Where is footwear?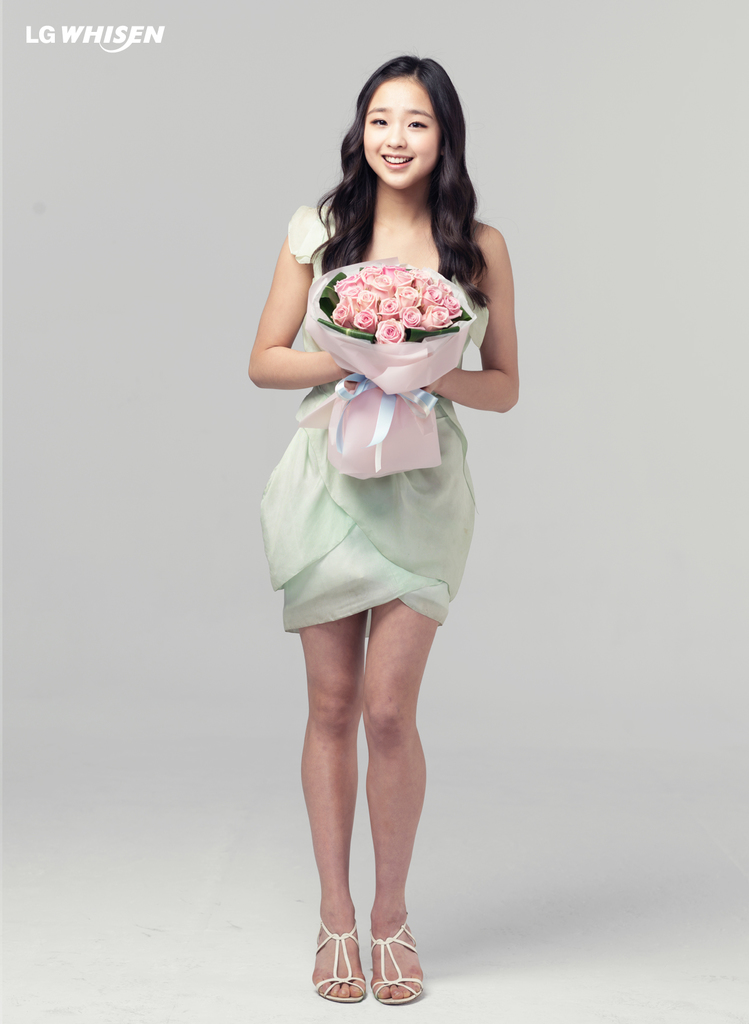
(311, 908, 369, 1002).
